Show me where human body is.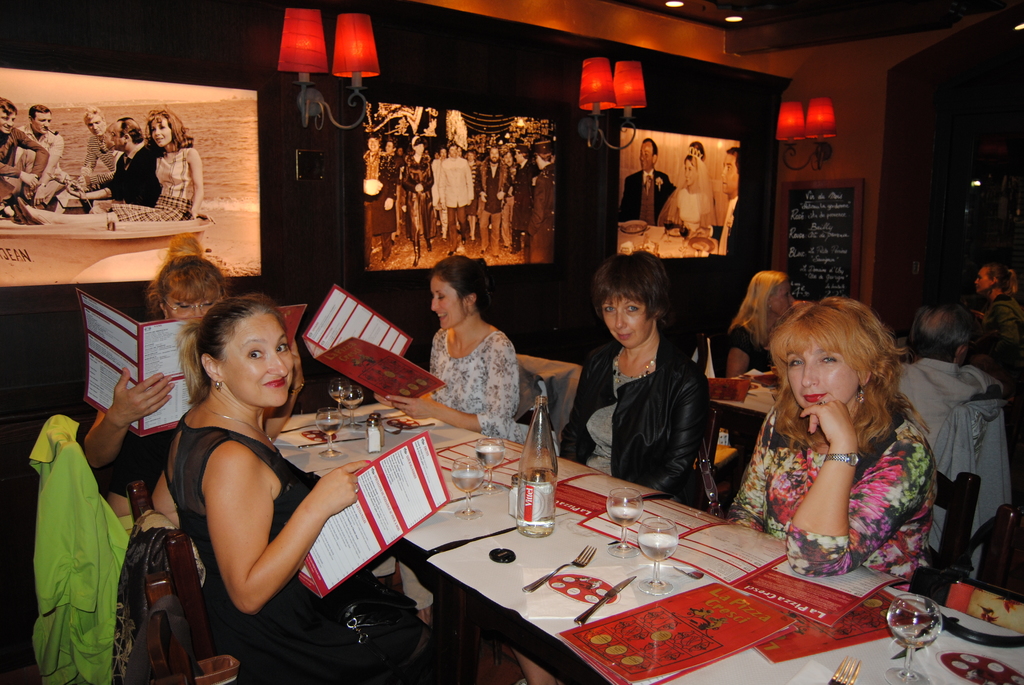
human body is at 895,358,1004,446.
